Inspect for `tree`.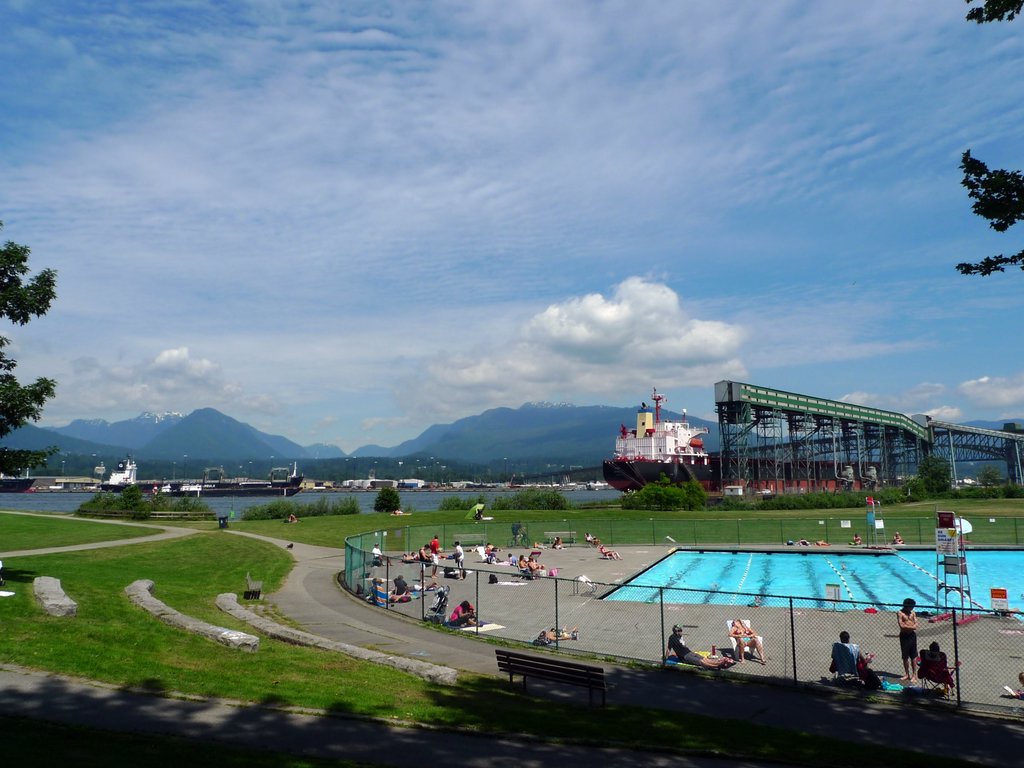
Inspection: <region>948, 145, 1022, 274</region>.
